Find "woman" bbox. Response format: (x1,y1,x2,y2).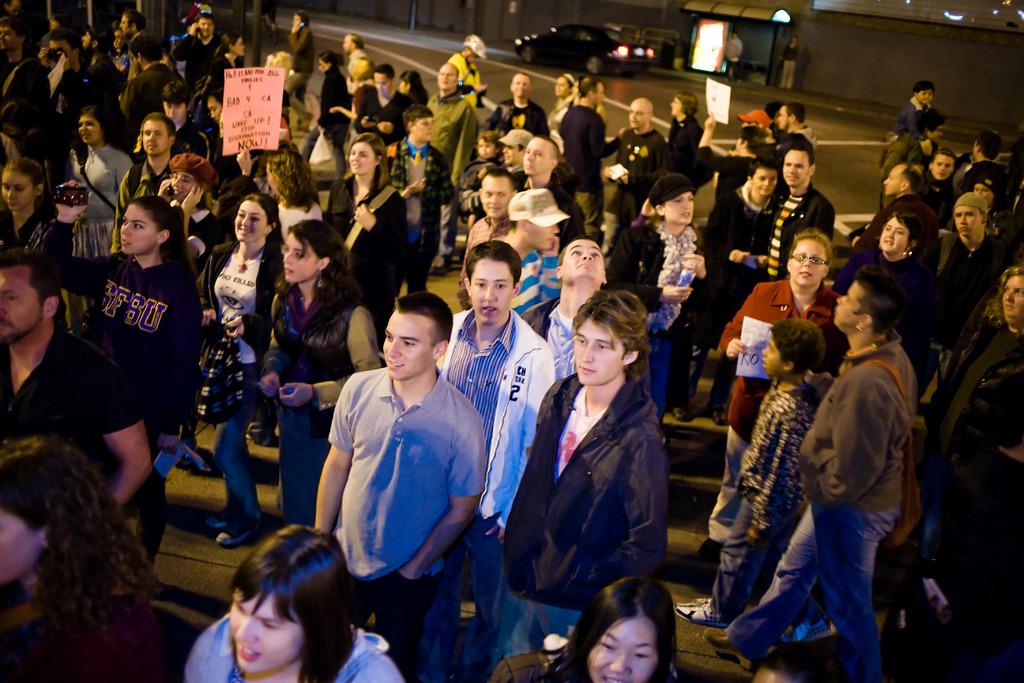
(325,132,406,321).
